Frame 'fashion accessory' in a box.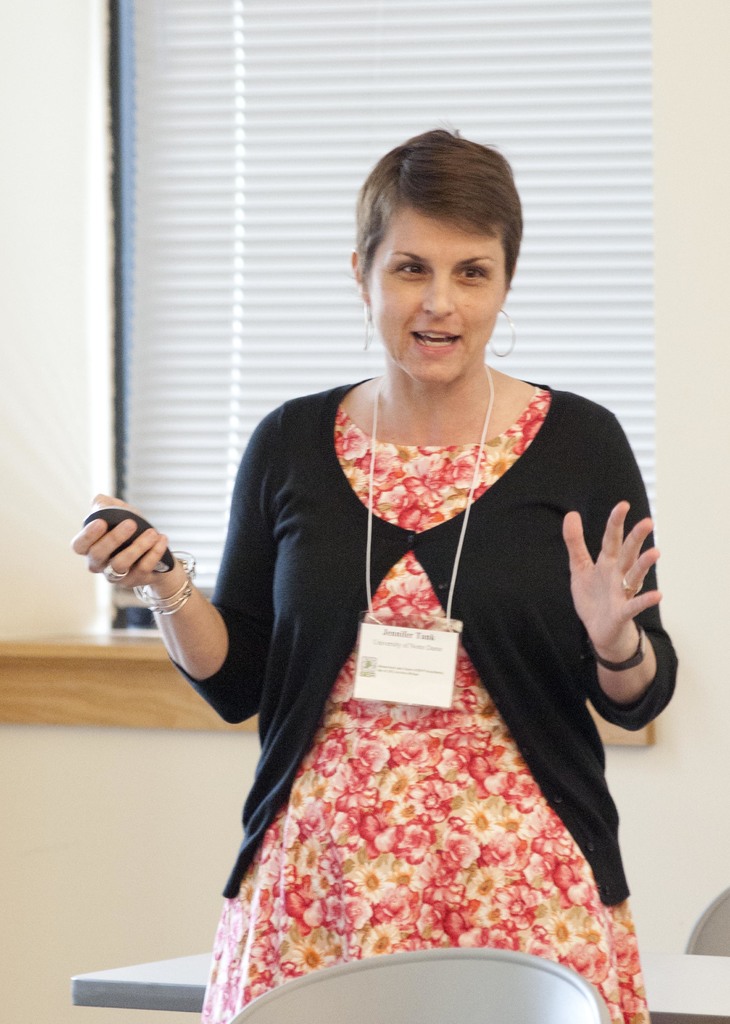
x1=356, y1=303, x2=376, y2=355.
